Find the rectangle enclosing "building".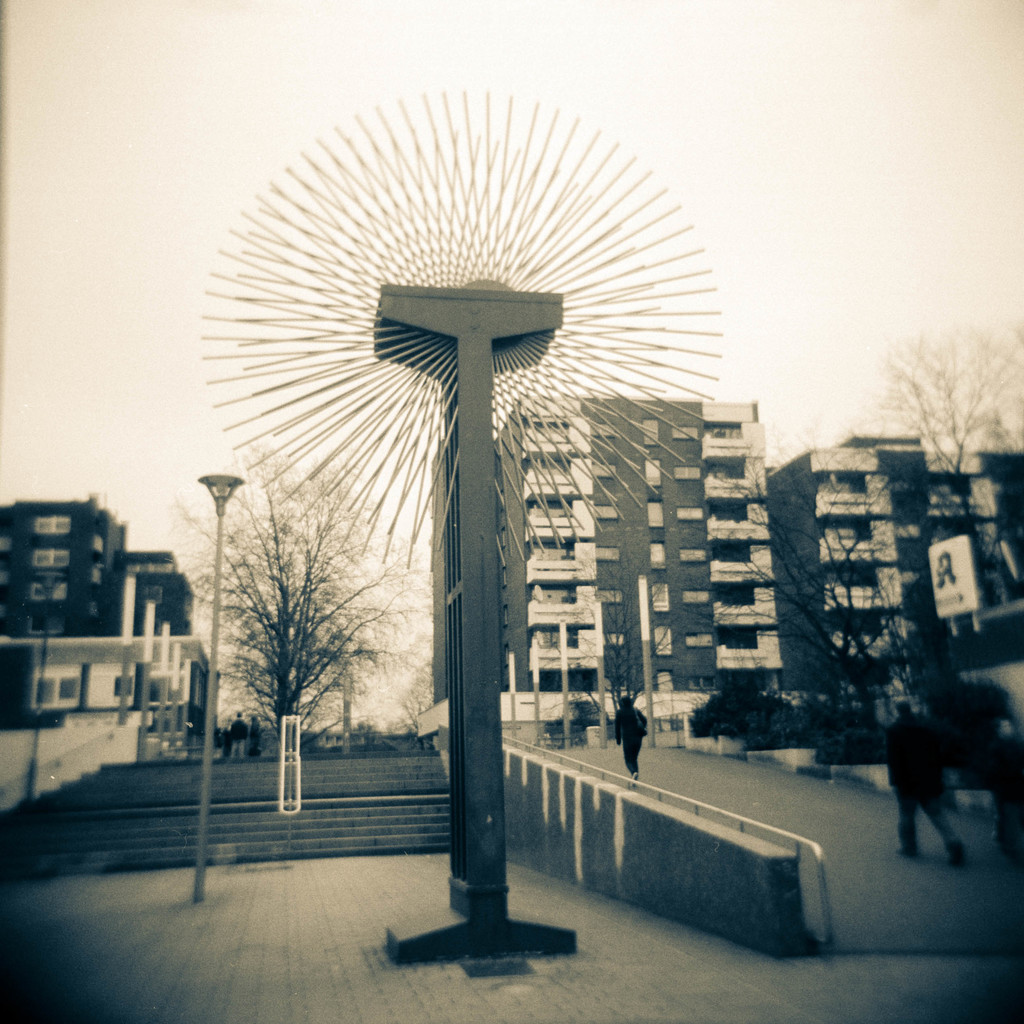
l=3, t=494, r=218, b=766.
